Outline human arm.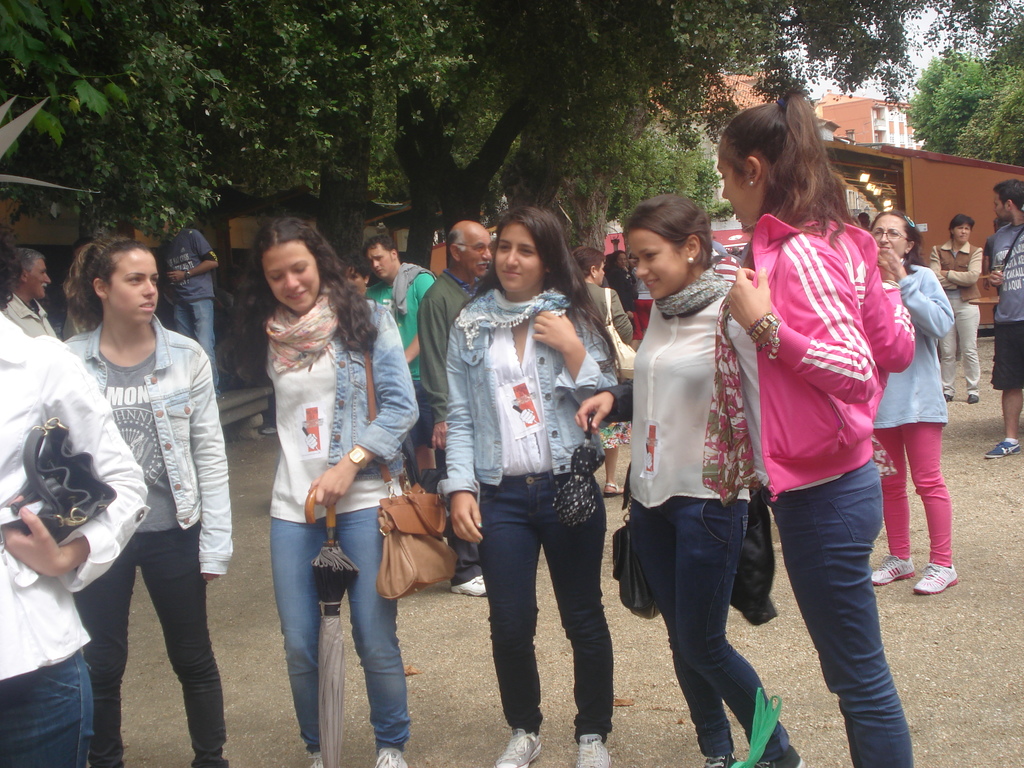
Outline: [575,376,632,434].
